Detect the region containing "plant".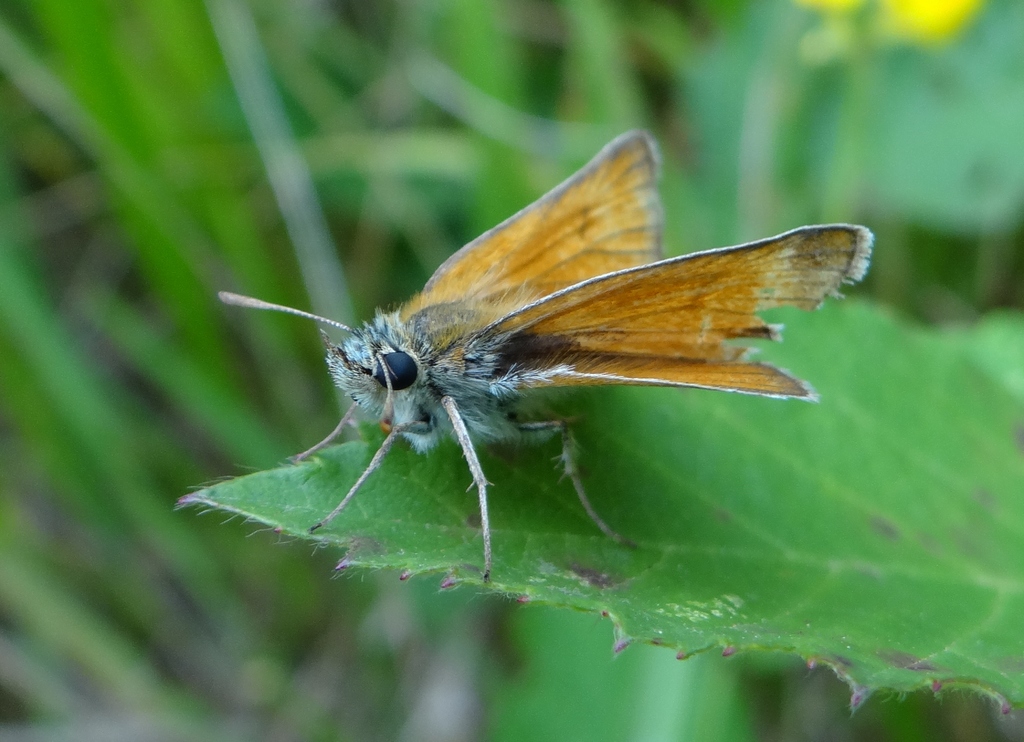
bbox(0, 0, 1023, 741).
